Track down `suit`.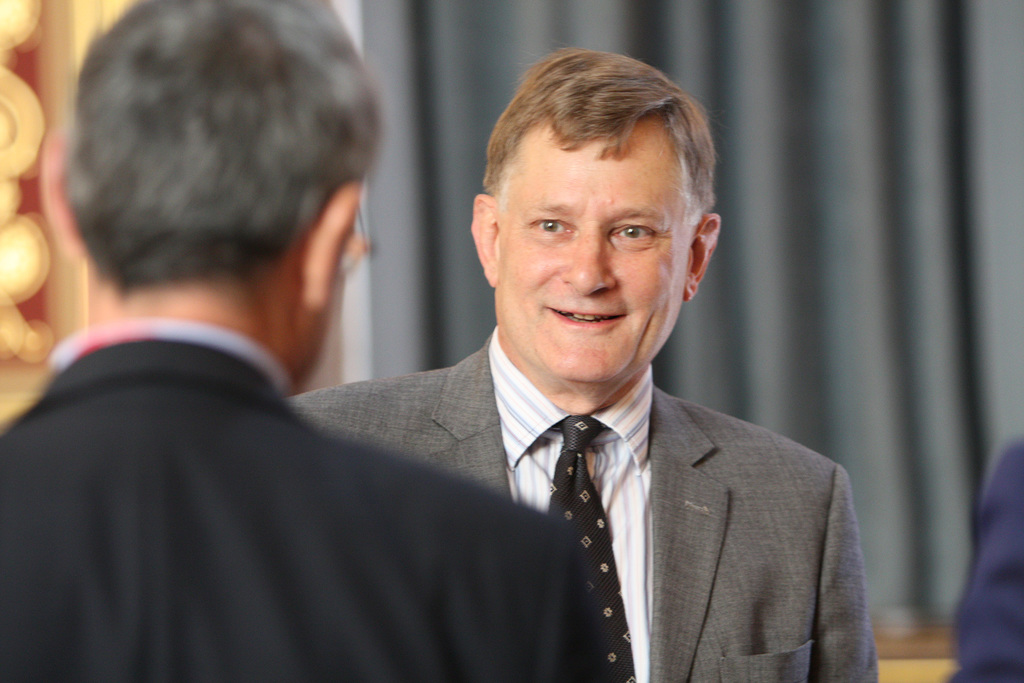
Tracked to [0,327,612,682].
